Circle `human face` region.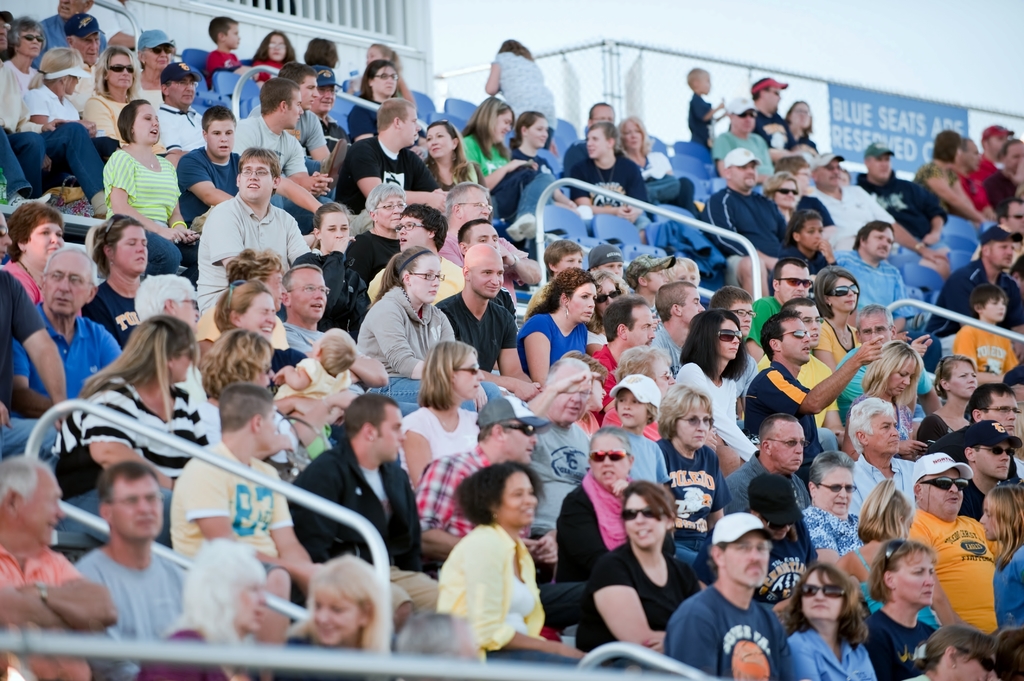
Region: box(979, 438, 1017, 479).
